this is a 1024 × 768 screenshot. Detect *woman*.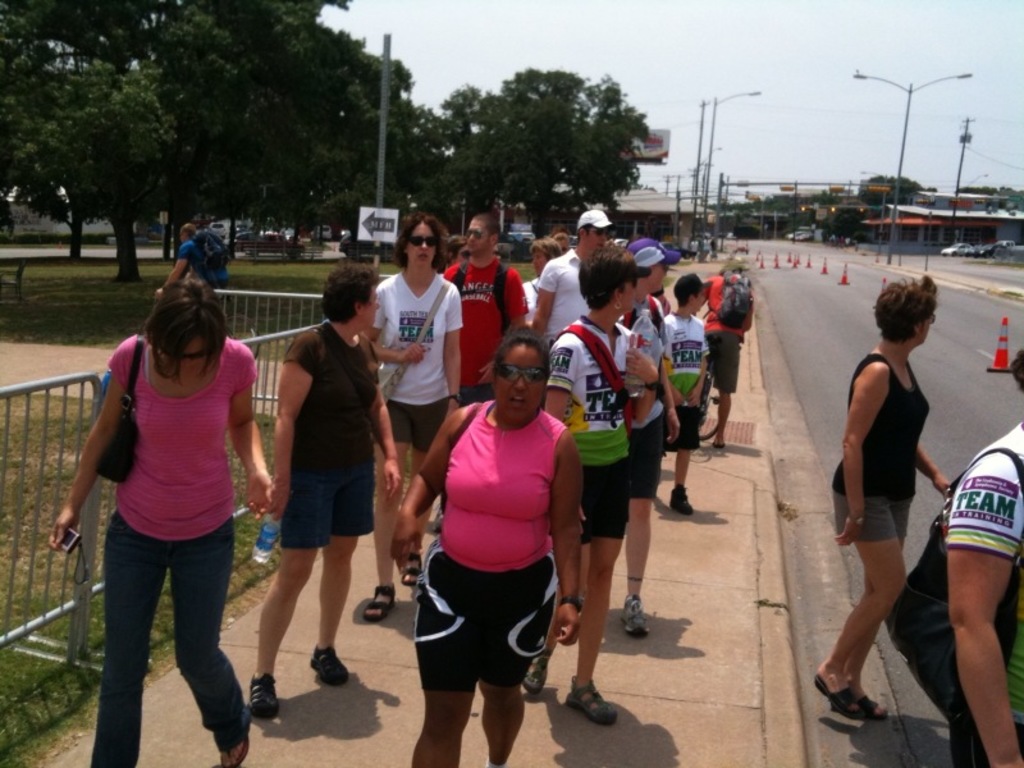
bbox(155, 223, 227, 300).
